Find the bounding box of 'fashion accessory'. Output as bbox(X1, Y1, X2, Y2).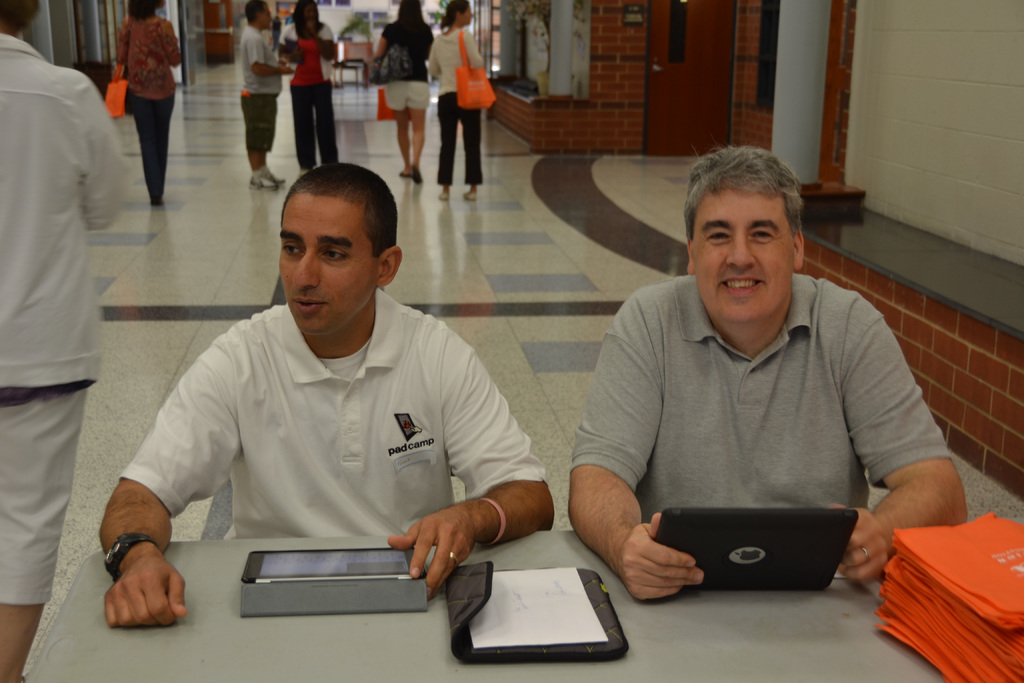
bbox(399, 172, 412, 176).
